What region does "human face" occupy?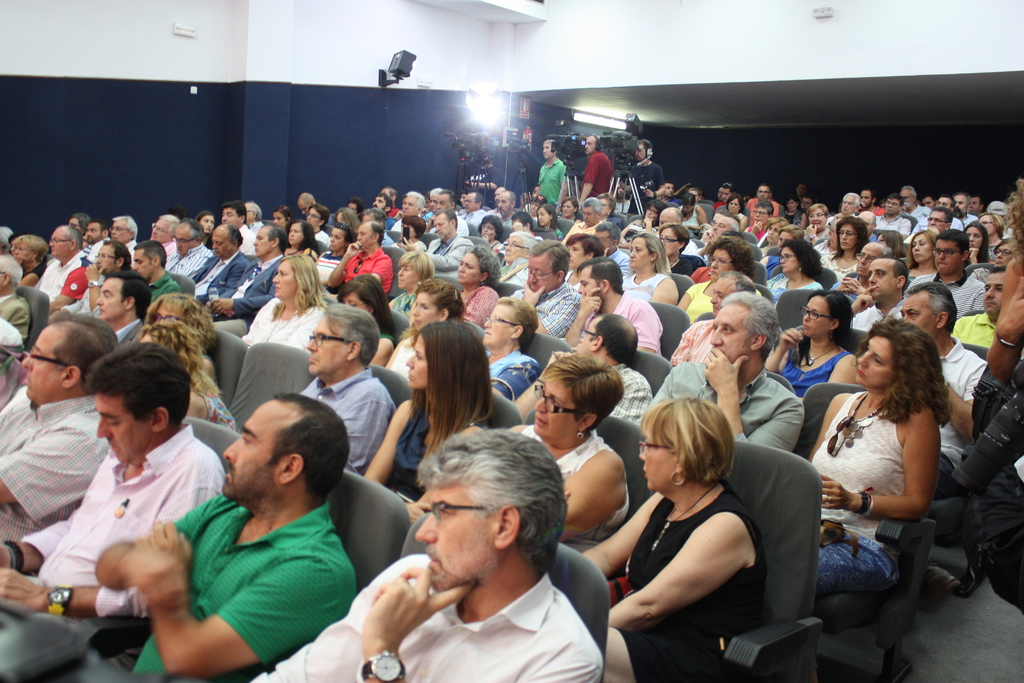
<region>347, 202, 357, 216</region>.
